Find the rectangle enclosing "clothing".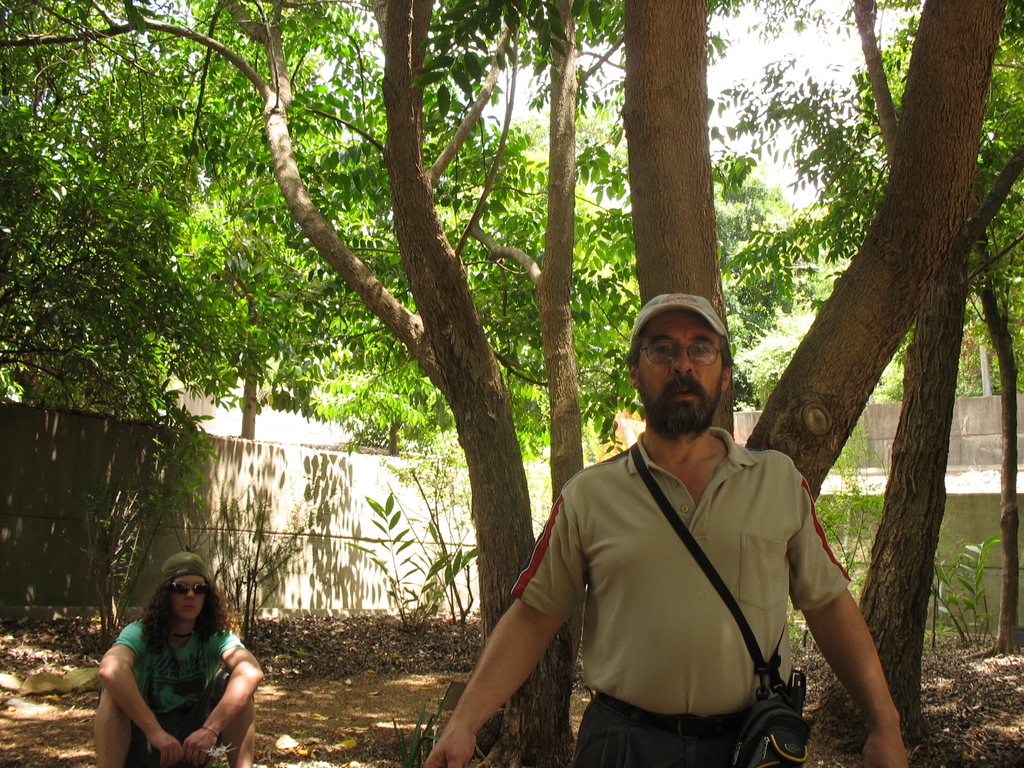
504,430,858,767.
